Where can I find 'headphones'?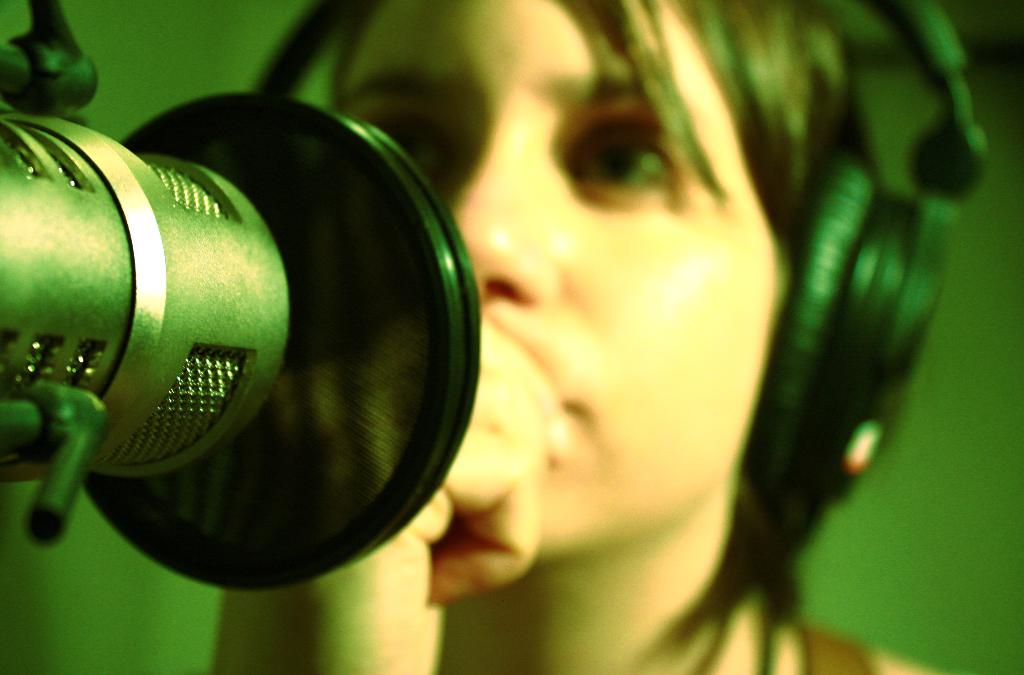
You can find it at crop(228, 0, 996, 591).
